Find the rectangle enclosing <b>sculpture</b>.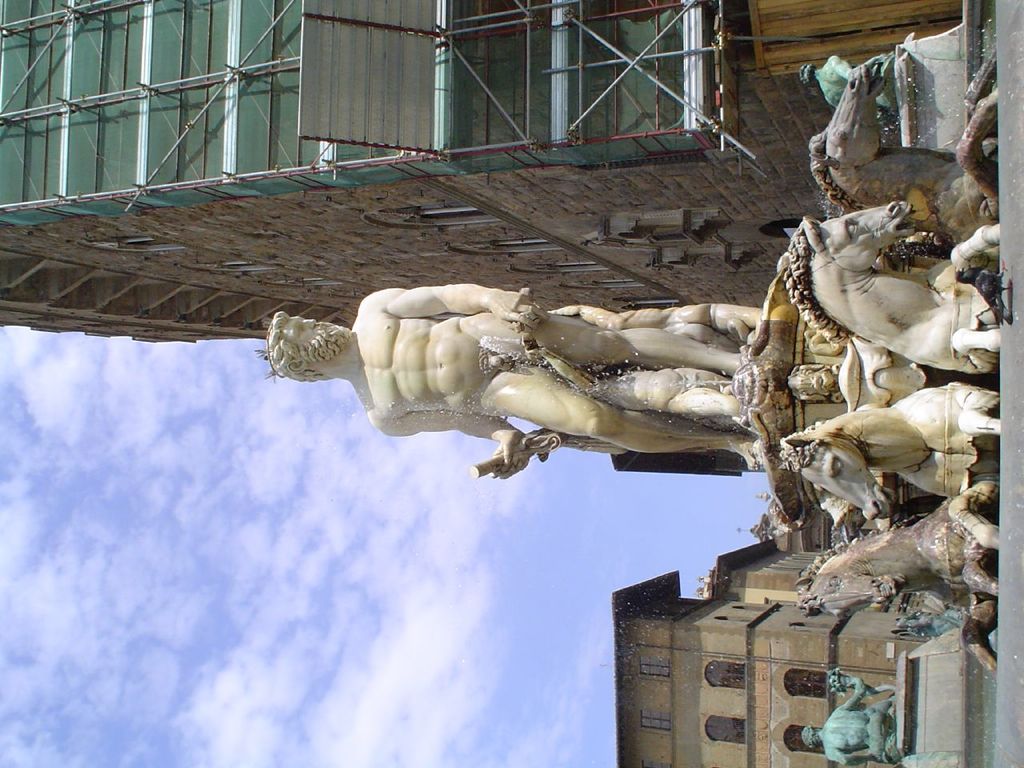
{"x1": 801, "y1": 54, "x2": 897, "y2": 117}.
